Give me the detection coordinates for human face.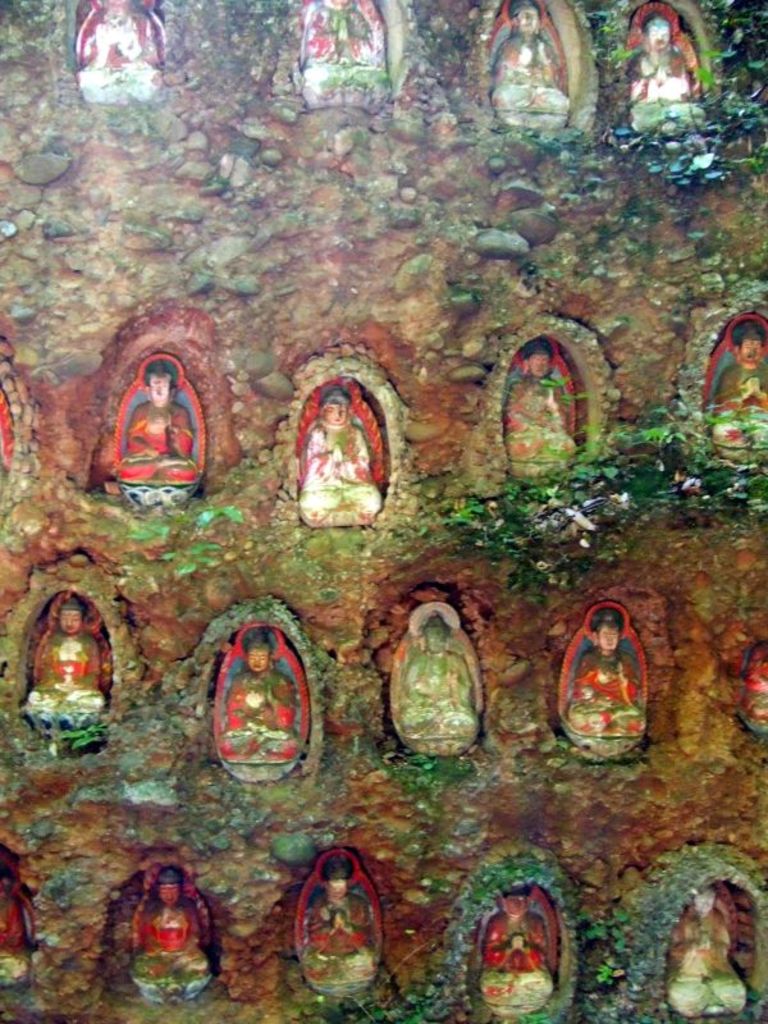
[left=143, top=375, right=170, bottom=401].
